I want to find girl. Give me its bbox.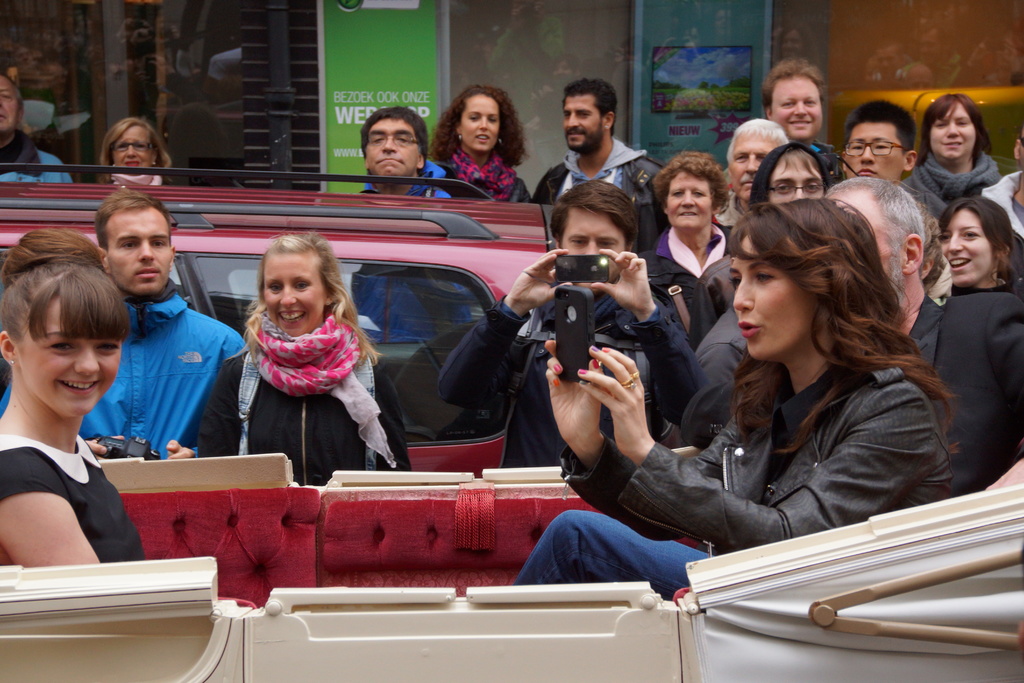
<bbox>515, 189, 963, 582</bbox>.
